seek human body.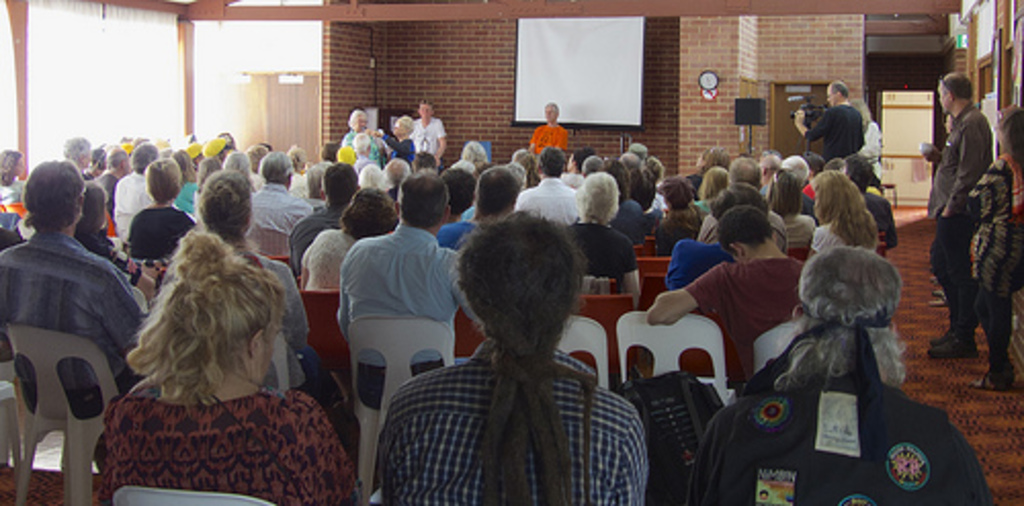
pyautogui.locateOnScreen(674, 246, 997, 504).
